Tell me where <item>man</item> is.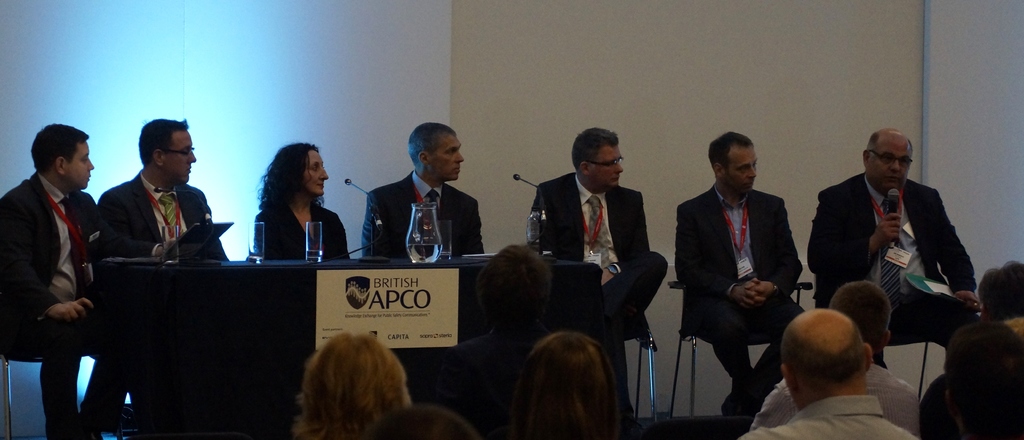
<item>man</item> is at {"left": 750, "top": 277, "right": 924, "bottom": 439}.
